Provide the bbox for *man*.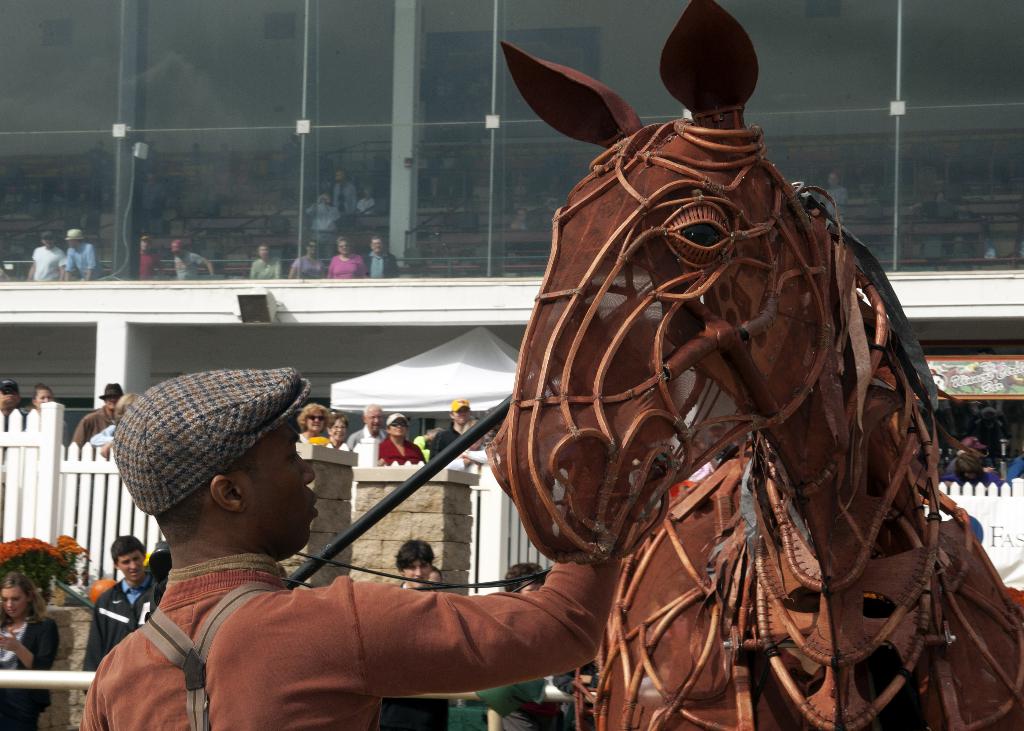
302:189:340:246.
